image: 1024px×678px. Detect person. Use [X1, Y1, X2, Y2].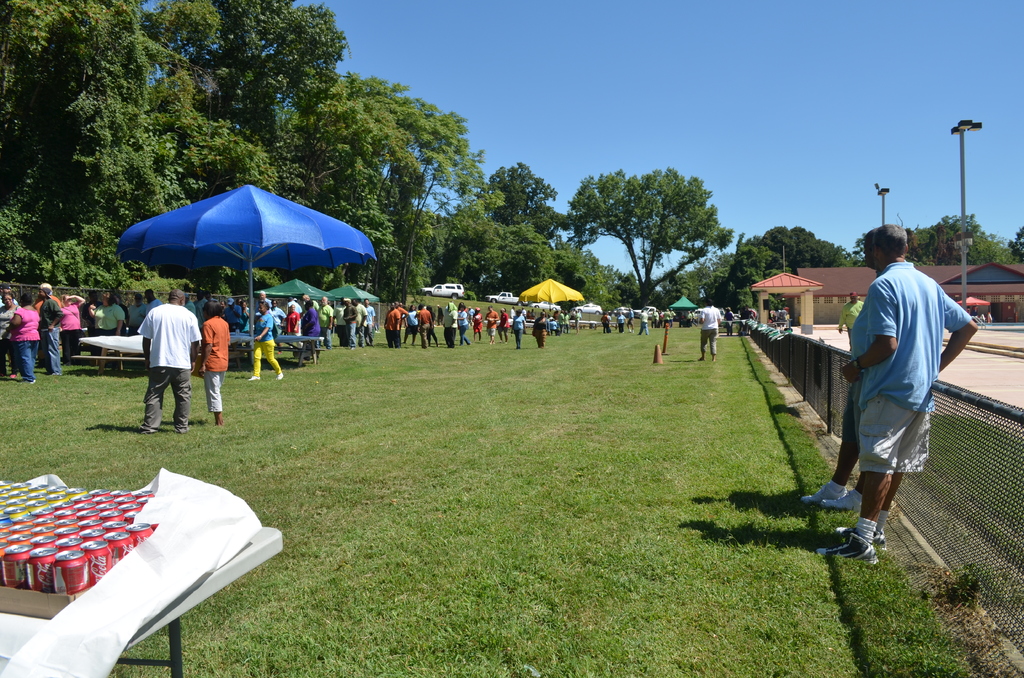
[804, 307, 869, 515].
